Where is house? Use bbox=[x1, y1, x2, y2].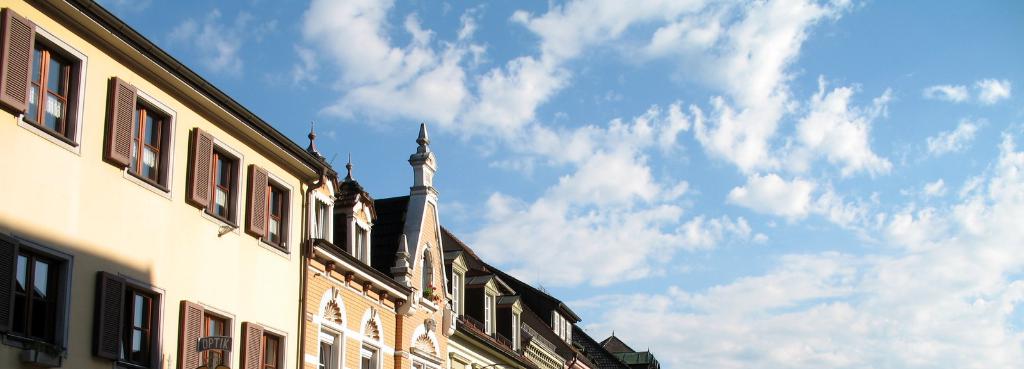
bbox=[0, 0, 323, 368].
